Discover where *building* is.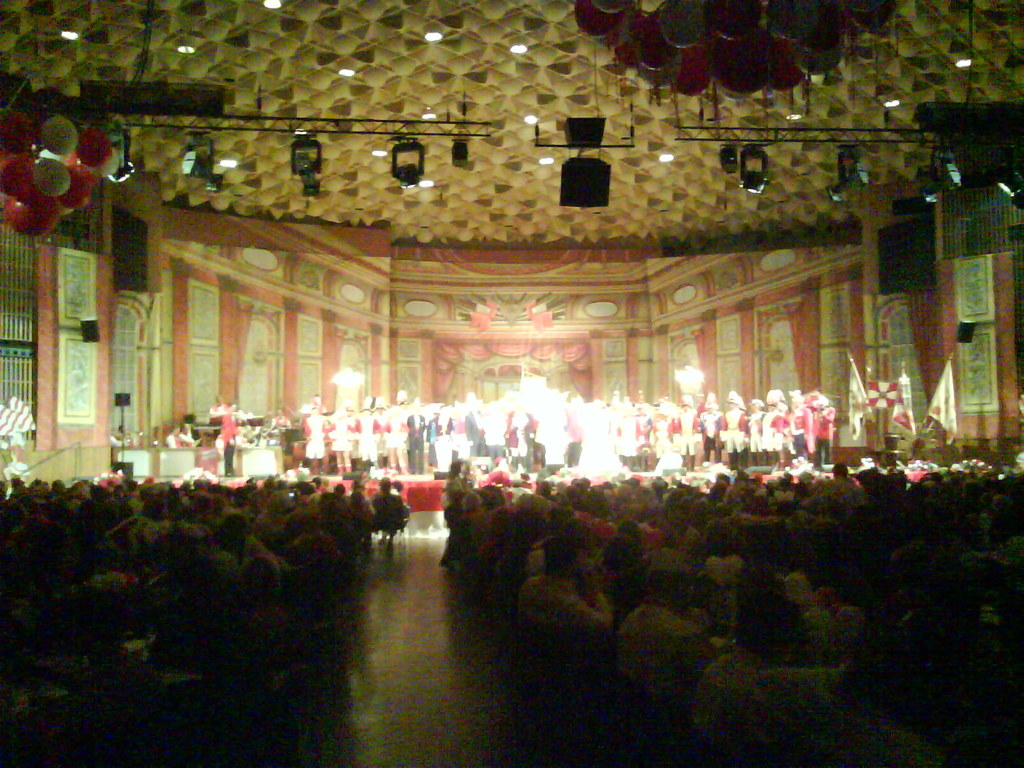
Discovered at 3:4:1023:765.
